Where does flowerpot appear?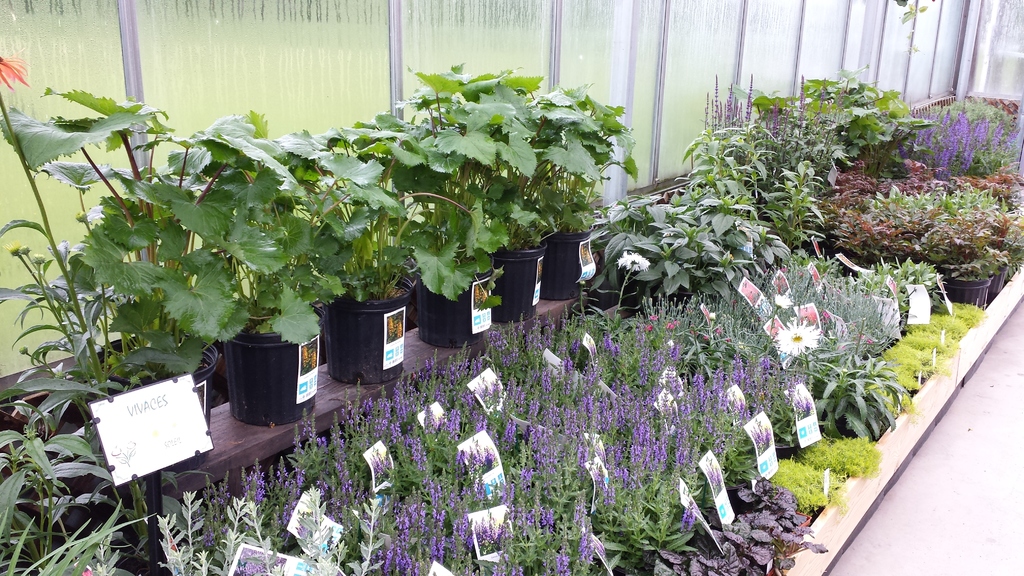
Appears at l=417, t=260, r=495, b=349.
